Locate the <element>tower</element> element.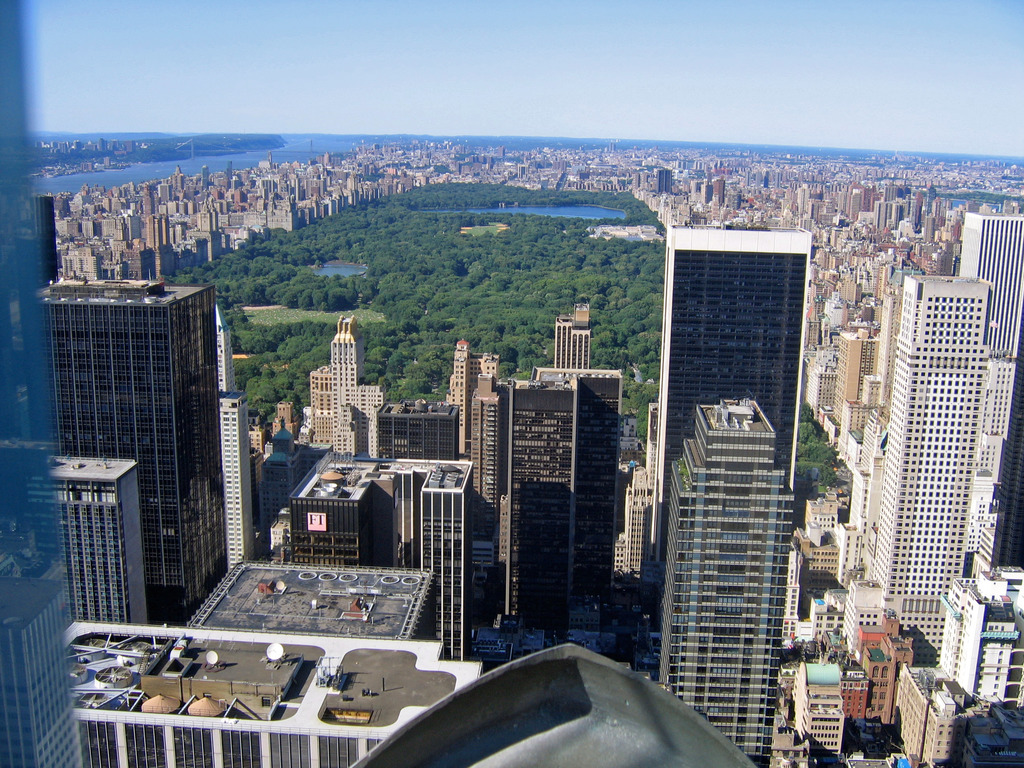
Element bbox: 18, 271, 225, 627.
